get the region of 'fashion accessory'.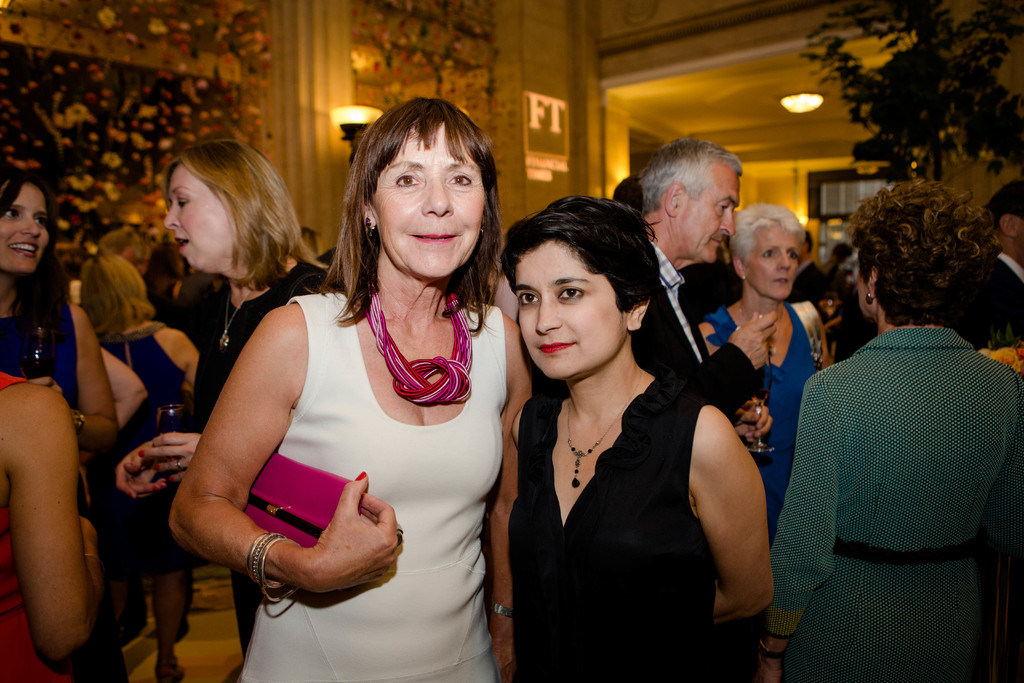
box(157, 665, 183, 682).
